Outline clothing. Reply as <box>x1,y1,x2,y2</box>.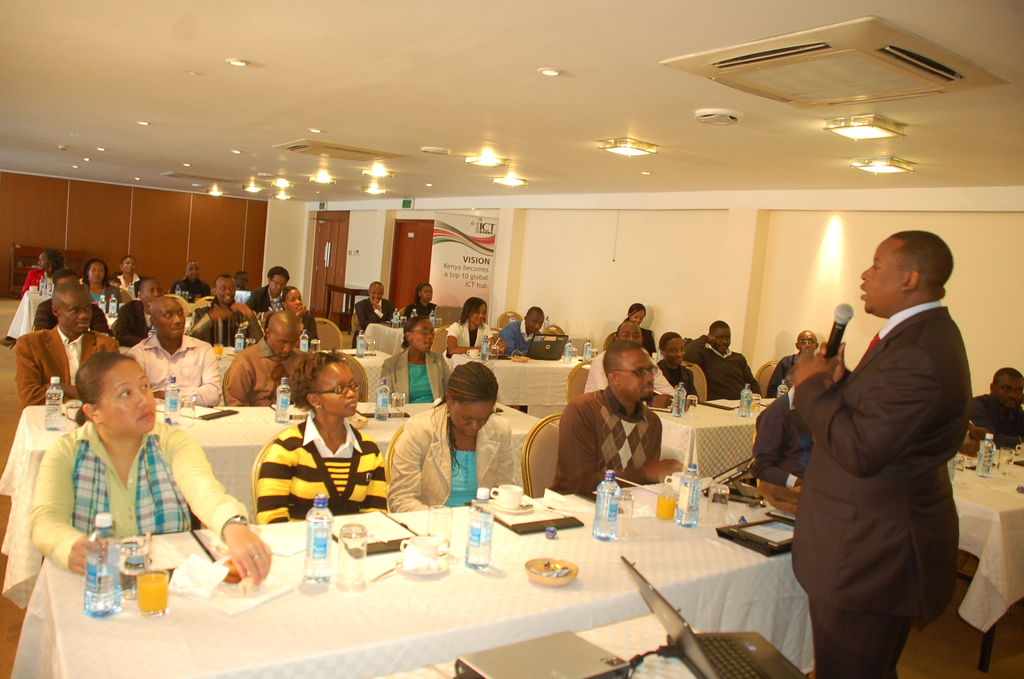
<box>970,391,1023,450</box>.
